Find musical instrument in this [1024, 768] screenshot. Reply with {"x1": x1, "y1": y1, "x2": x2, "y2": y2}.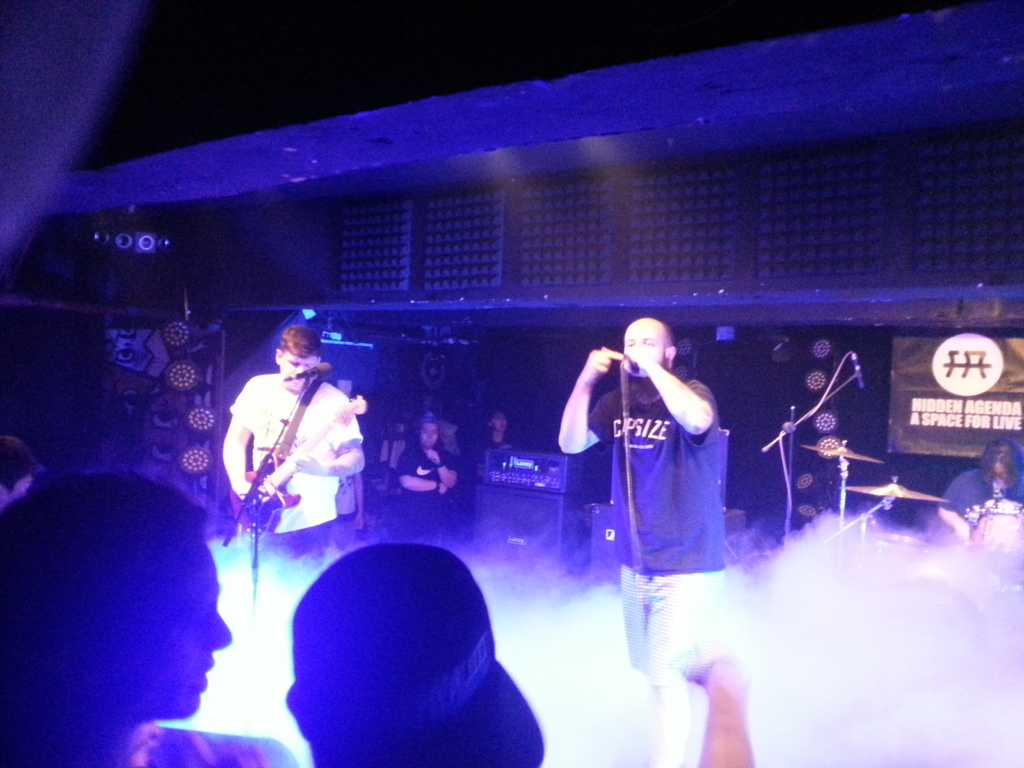
{"x1": 797, "y1": 441, "x2": 882, "y2": 463}.
